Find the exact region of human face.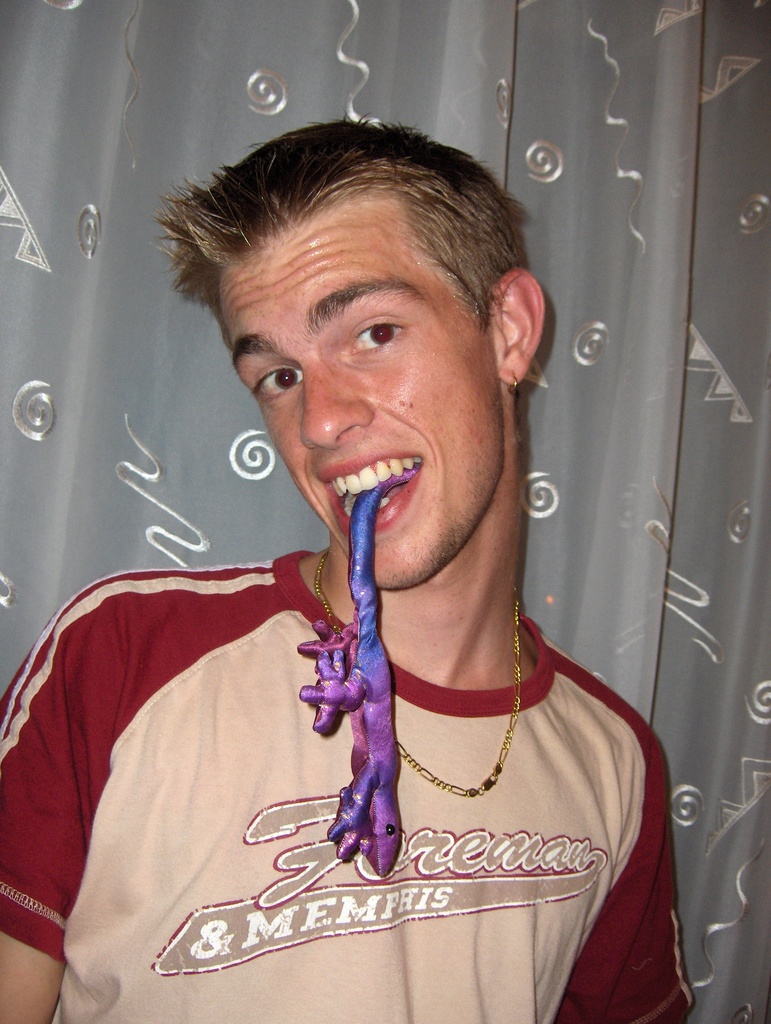
Exact region: box=[221, 189, 501, 595].
